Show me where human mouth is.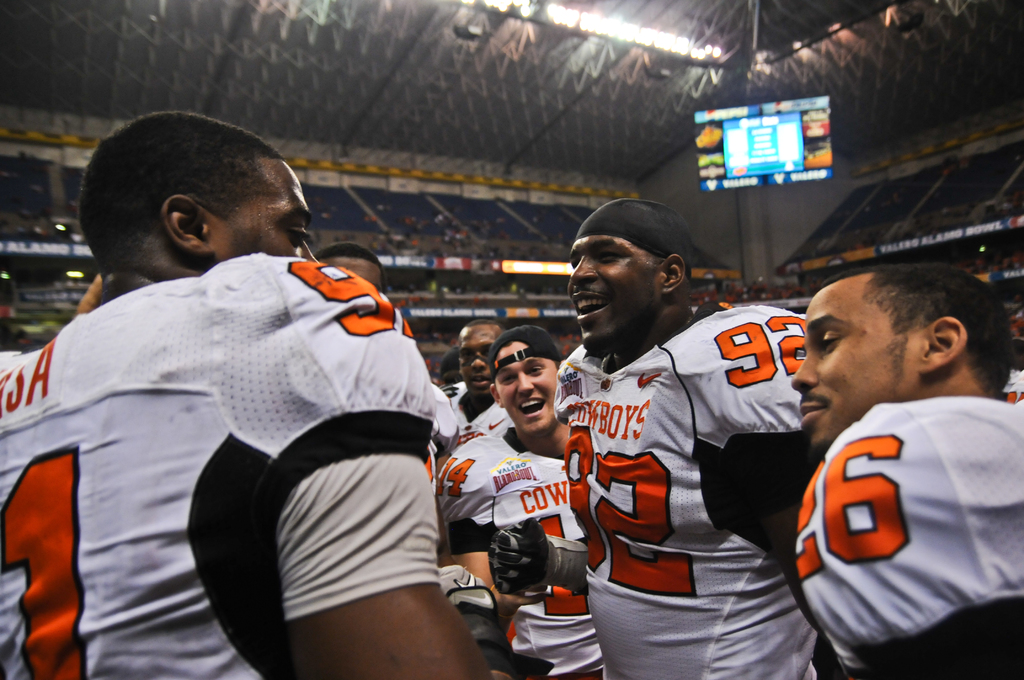
human mouth is at 473,374,486,391.
